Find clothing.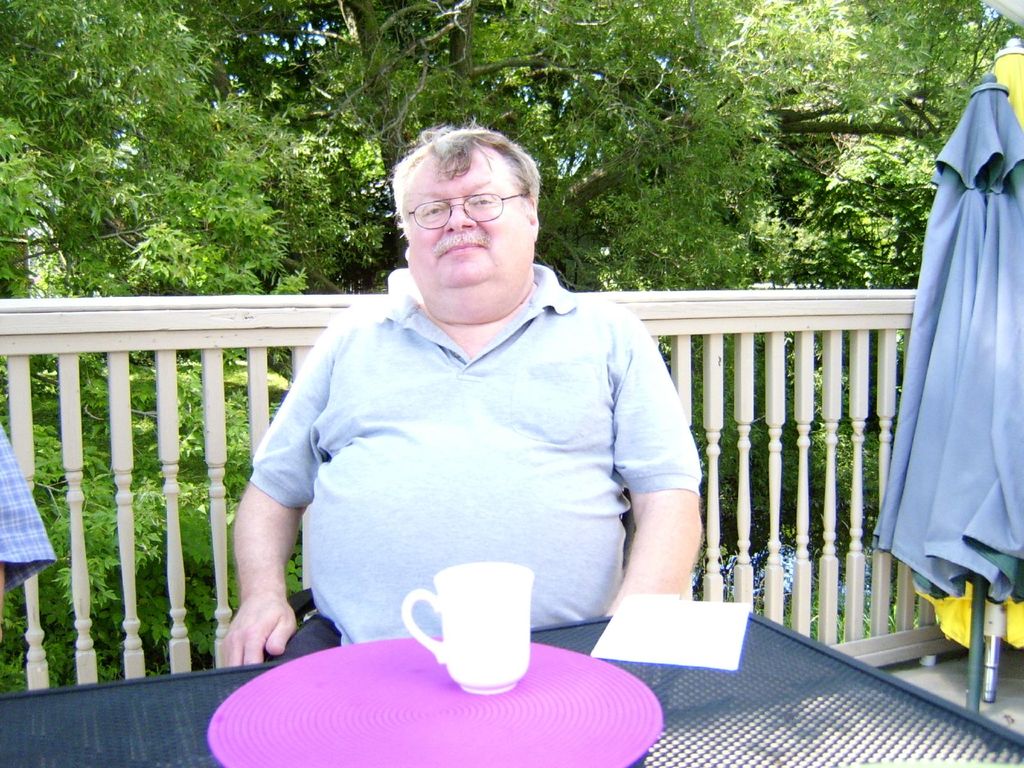
box(0, 420, 56, 598).
